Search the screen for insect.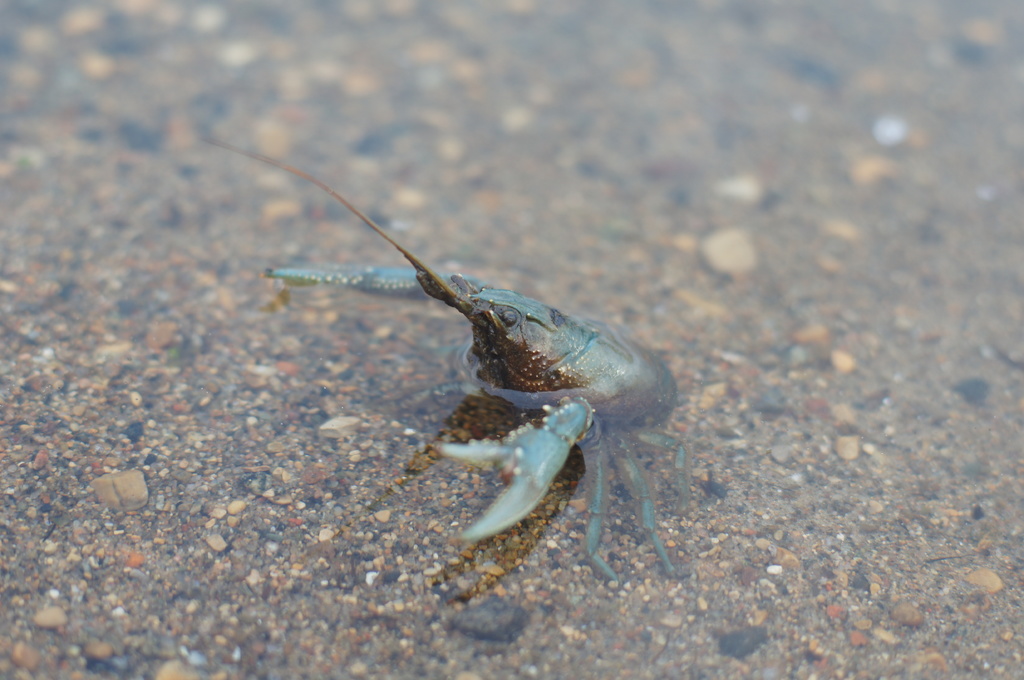
Found at [203, 138, 701, 587].
